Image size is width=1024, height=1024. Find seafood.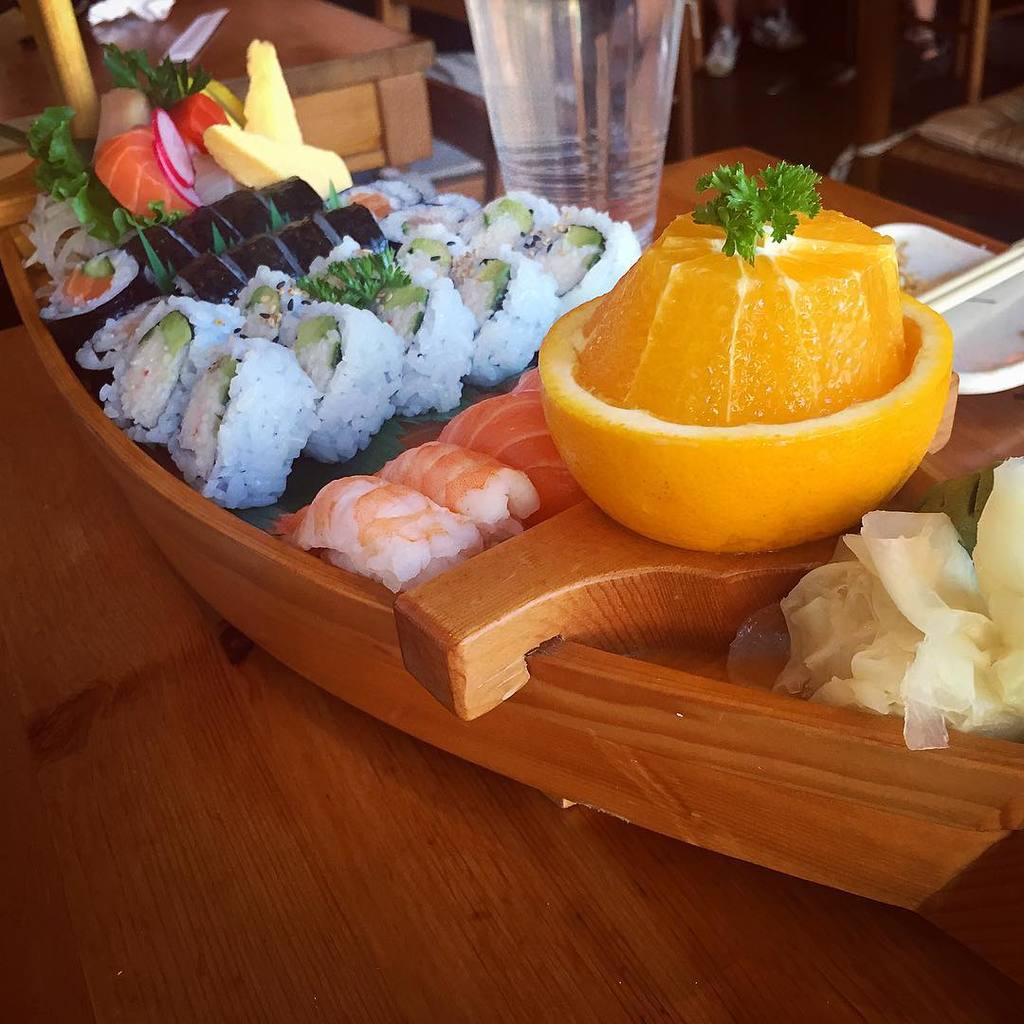
<region>300, 471, 475, 592</region>.
